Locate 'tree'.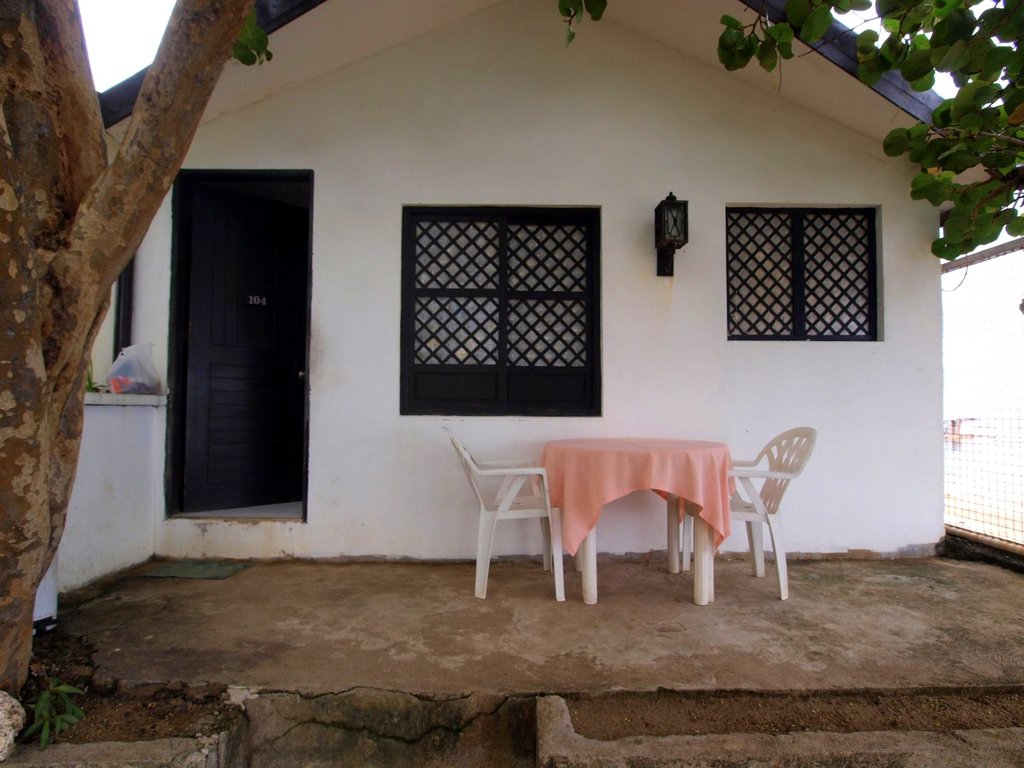
Bounding box: box(0, 0, 260, 710).
